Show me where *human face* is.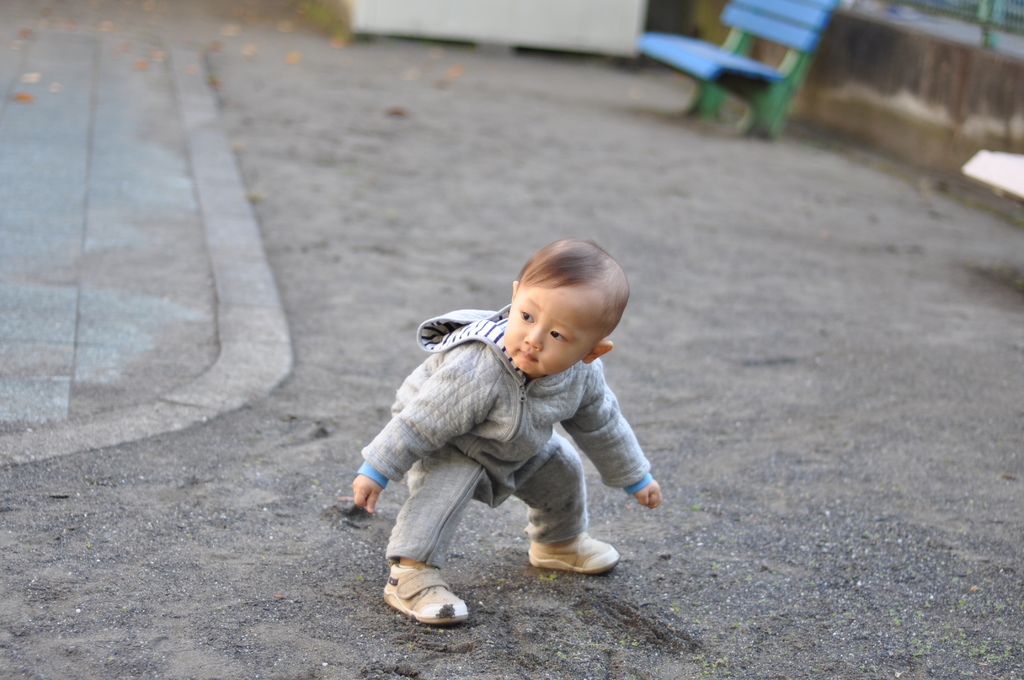
*human face* is at 500/277/598/376.
